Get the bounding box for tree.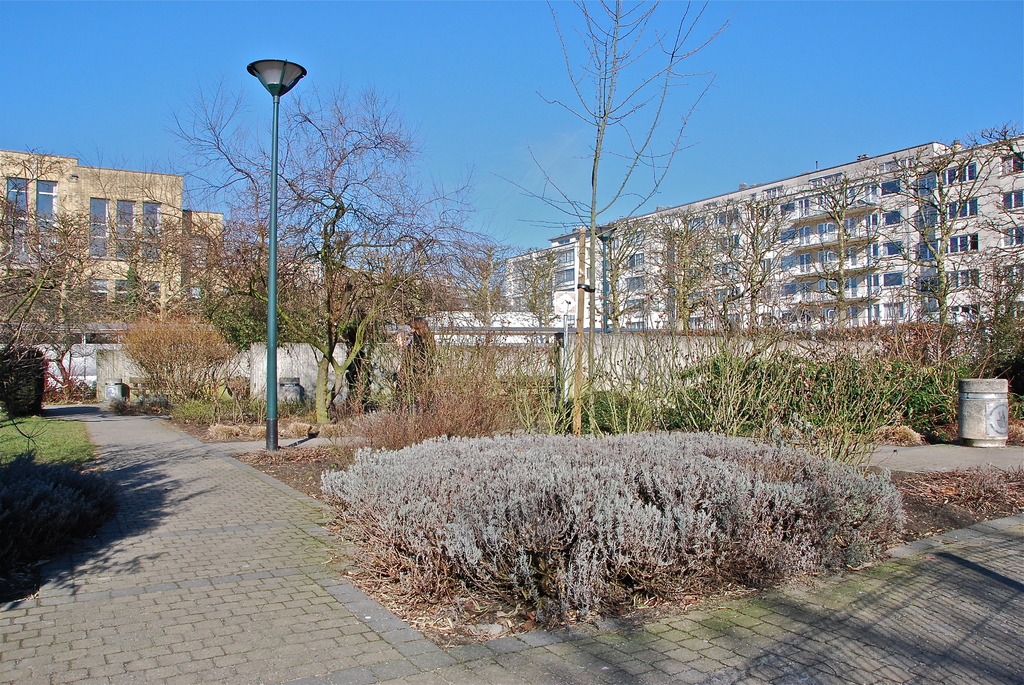
crop(102, 290, 244, 418).
